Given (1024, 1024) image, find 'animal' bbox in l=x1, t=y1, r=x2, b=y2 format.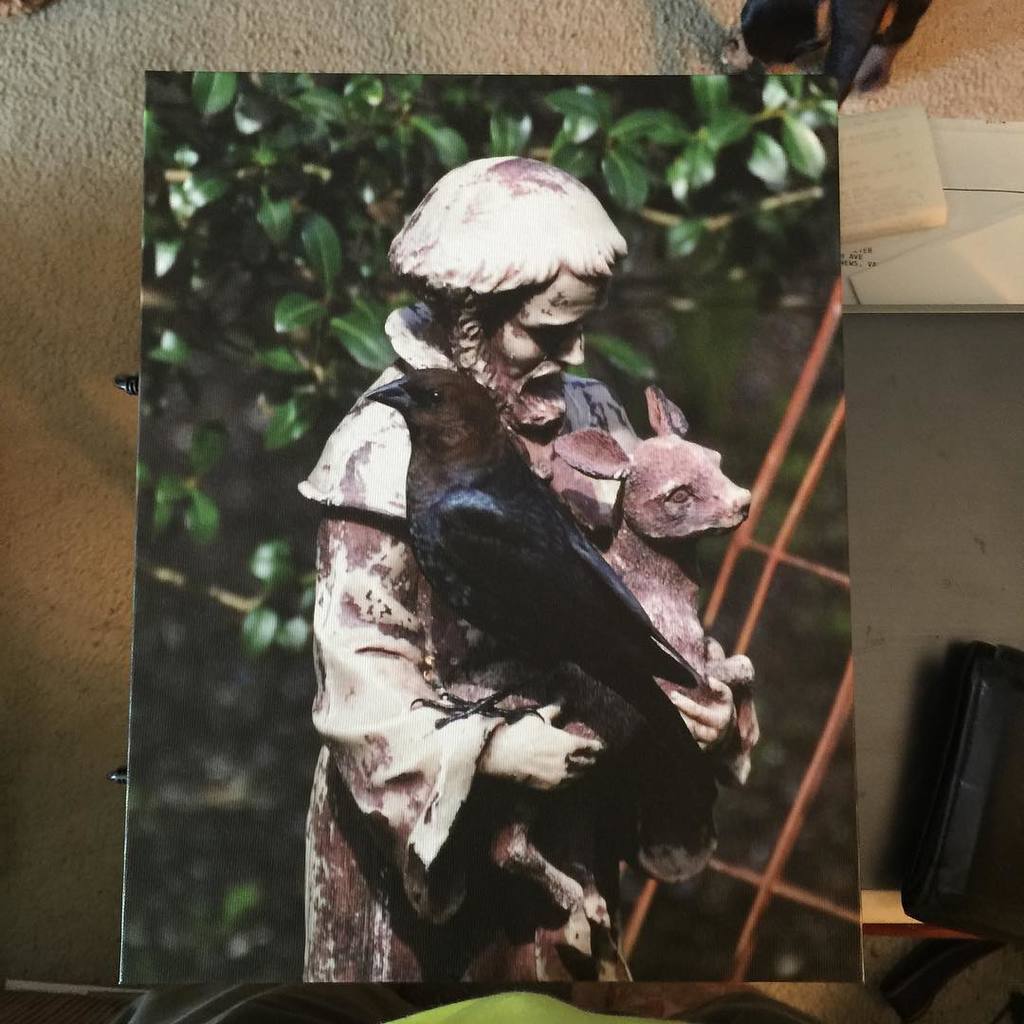
l=361, t=370, r=721, b=815.
